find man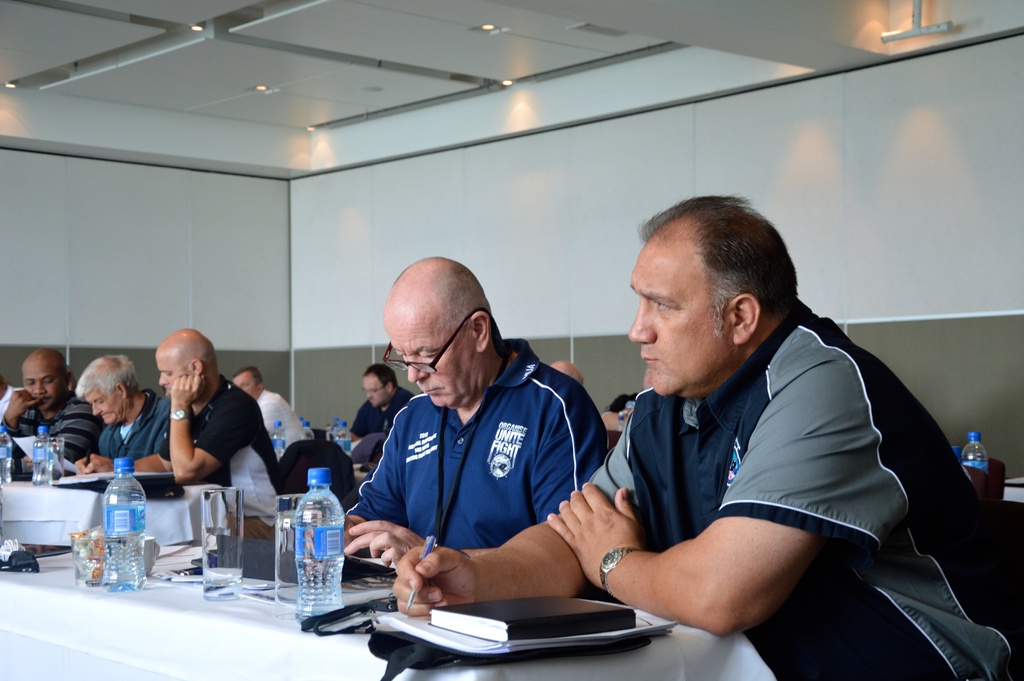
330:254:606:569
